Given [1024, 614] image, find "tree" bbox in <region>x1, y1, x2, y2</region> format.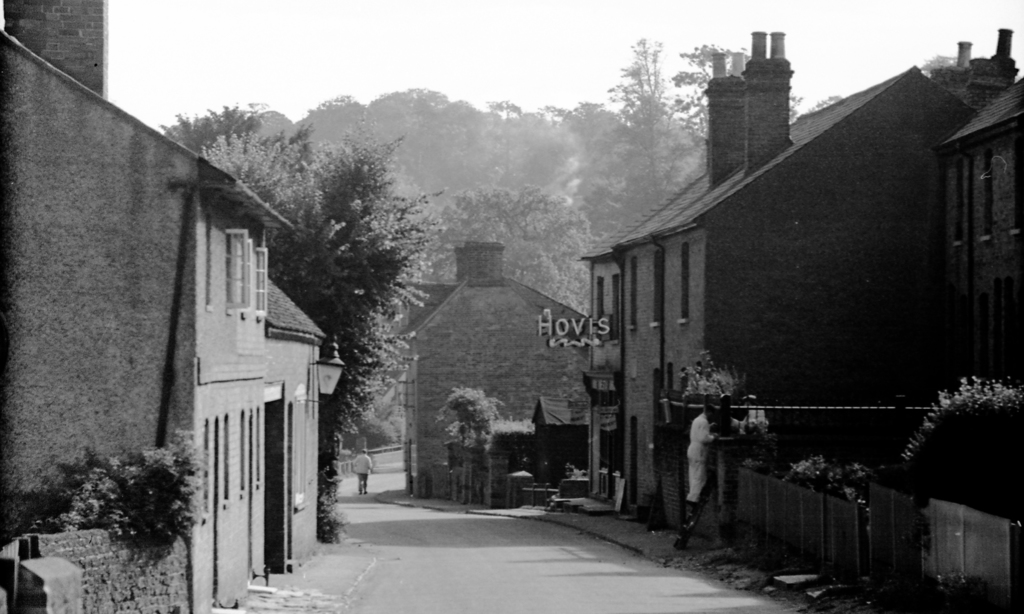
<region>156, 99, 271, 162</region>.
